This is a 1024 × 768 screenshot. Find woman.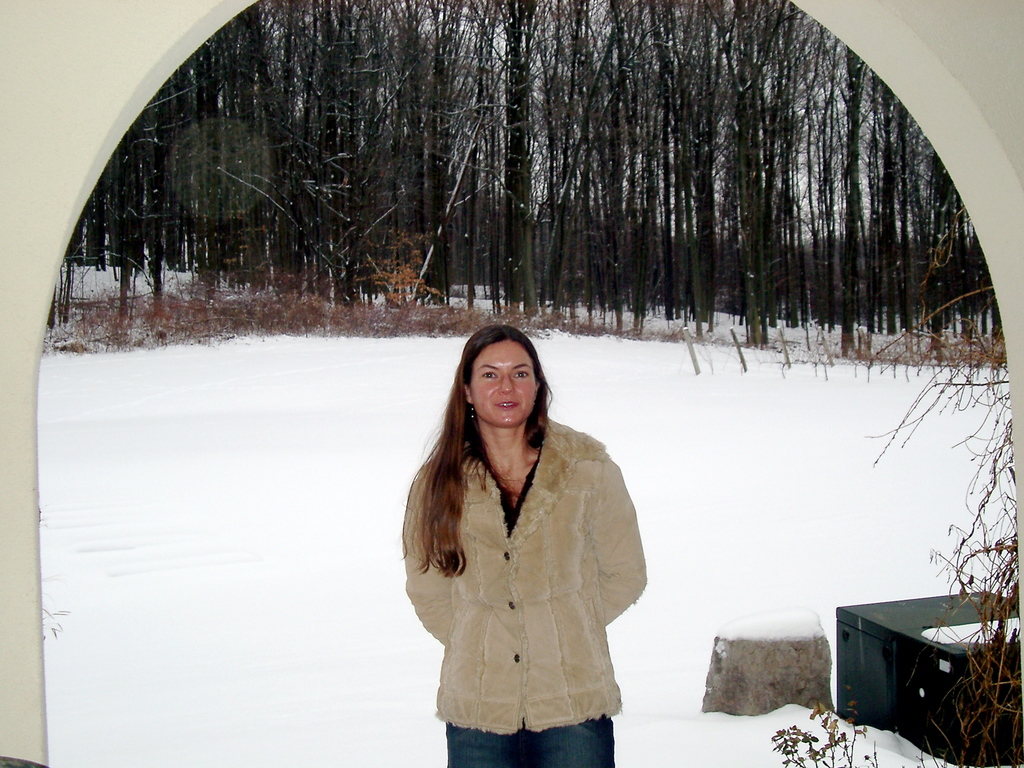
Bounding box: {"x1": 397, "y1": 316, "x2": 650, "y2": 767}.
